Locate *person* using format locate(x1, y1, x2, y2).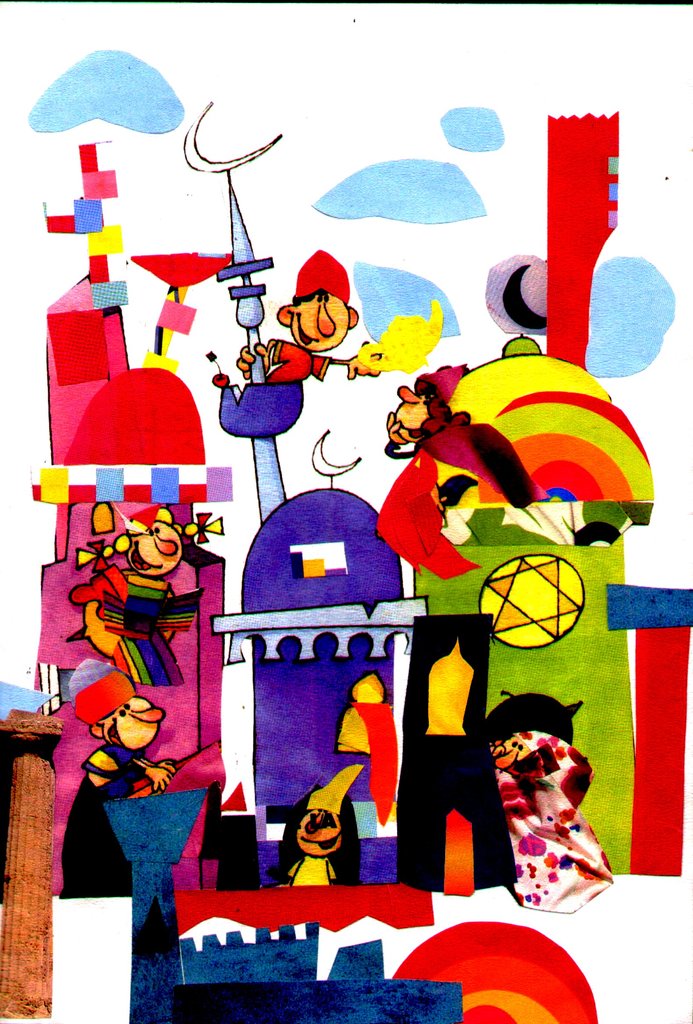
locate(495, 692, 603, 916).
